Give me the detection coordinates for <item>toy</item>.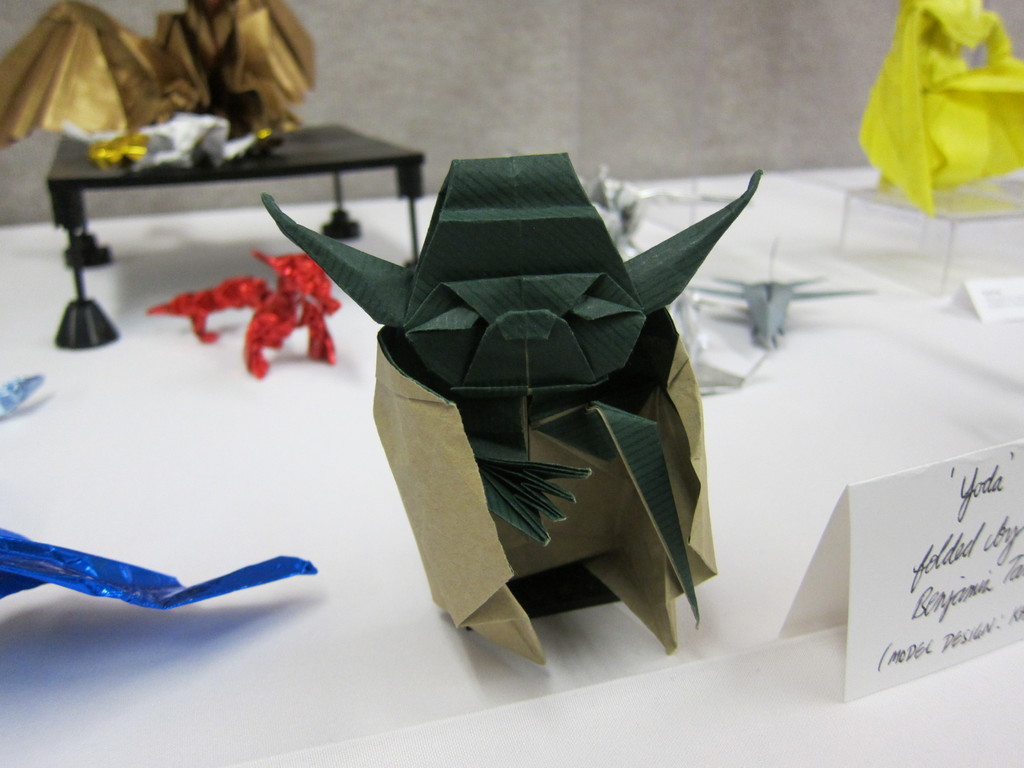
Rect(856, 0, 1023, 219).
